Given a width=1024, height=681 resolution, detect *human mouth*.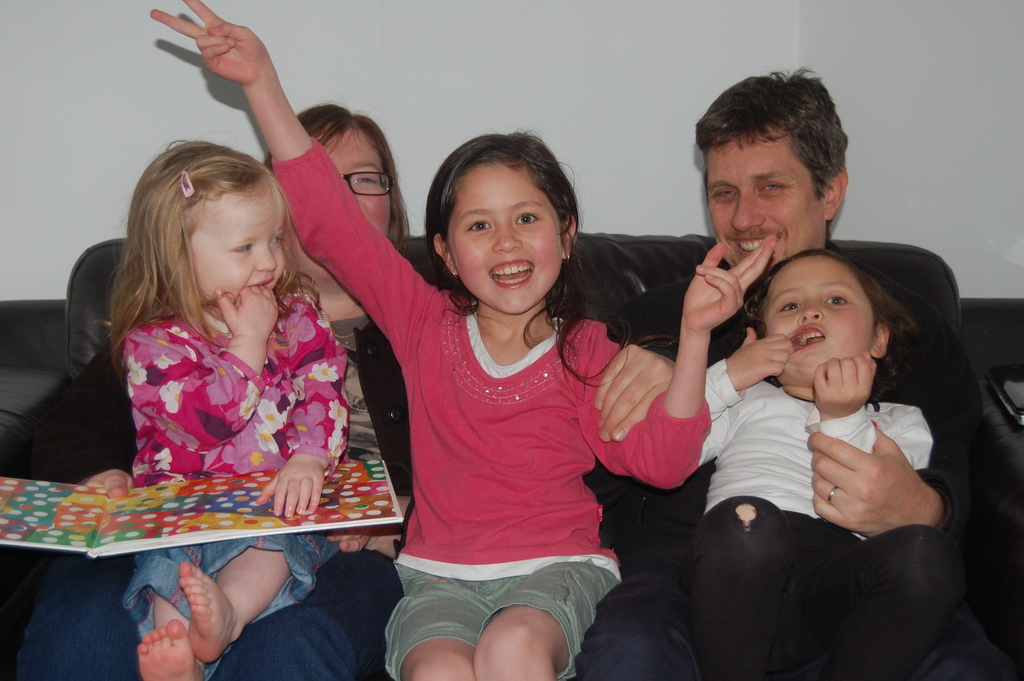
x1=240, y1=272, x2=278, y2=297.
